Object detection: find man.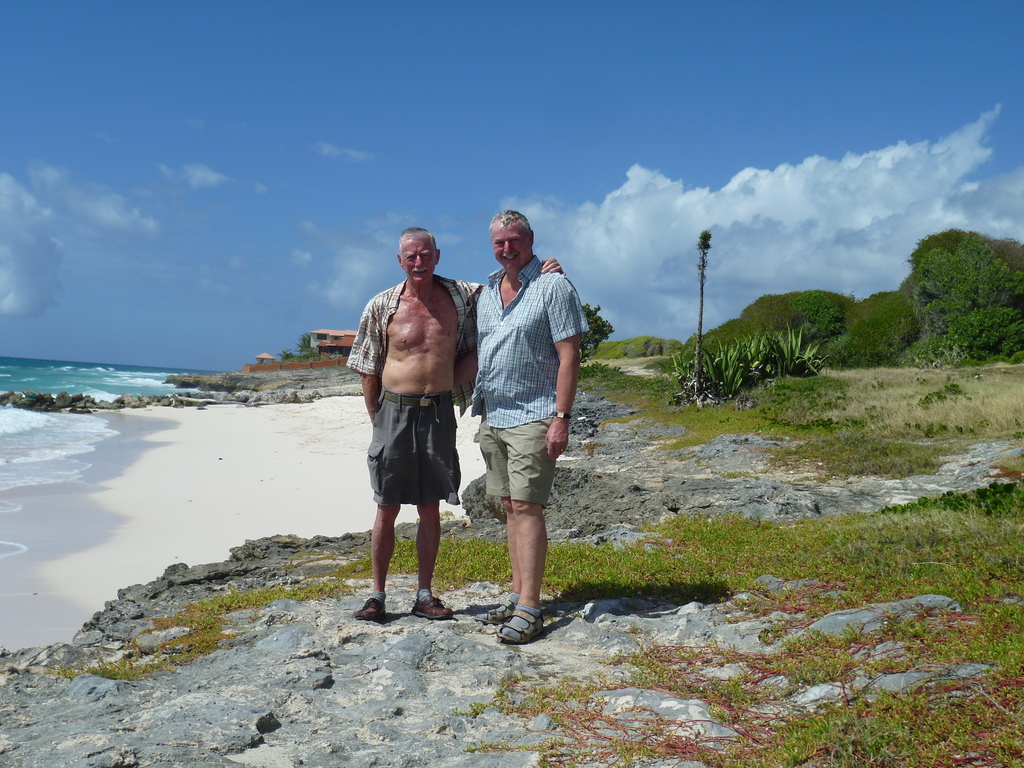
(461, 203, 594, 655).
